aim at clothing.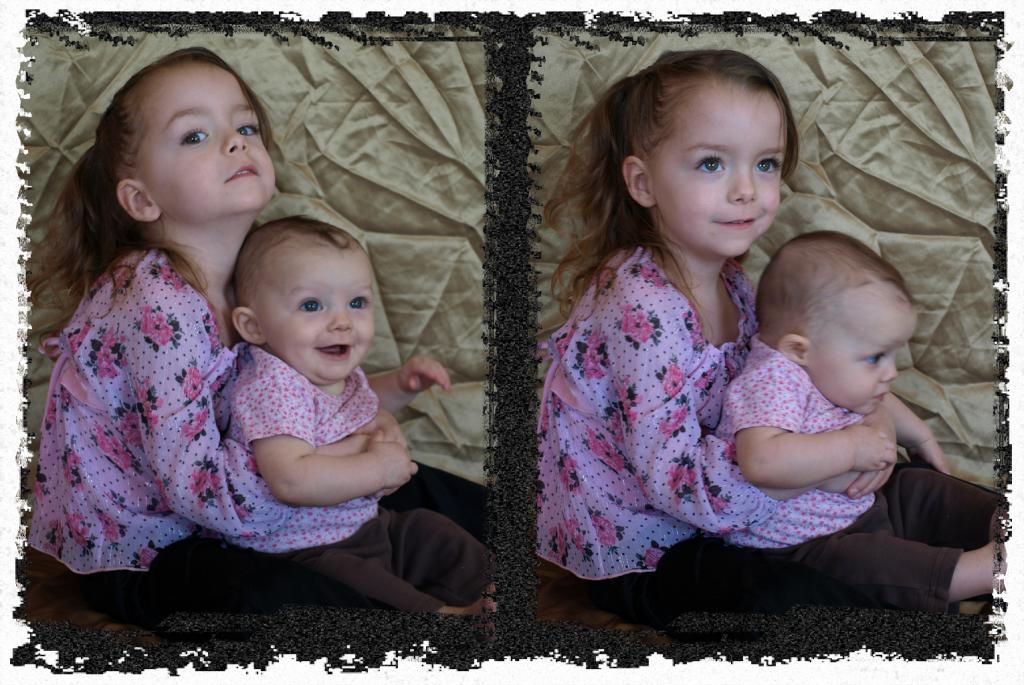
Aimed at <bbox>531, 238, 791, 585</bbox>.
